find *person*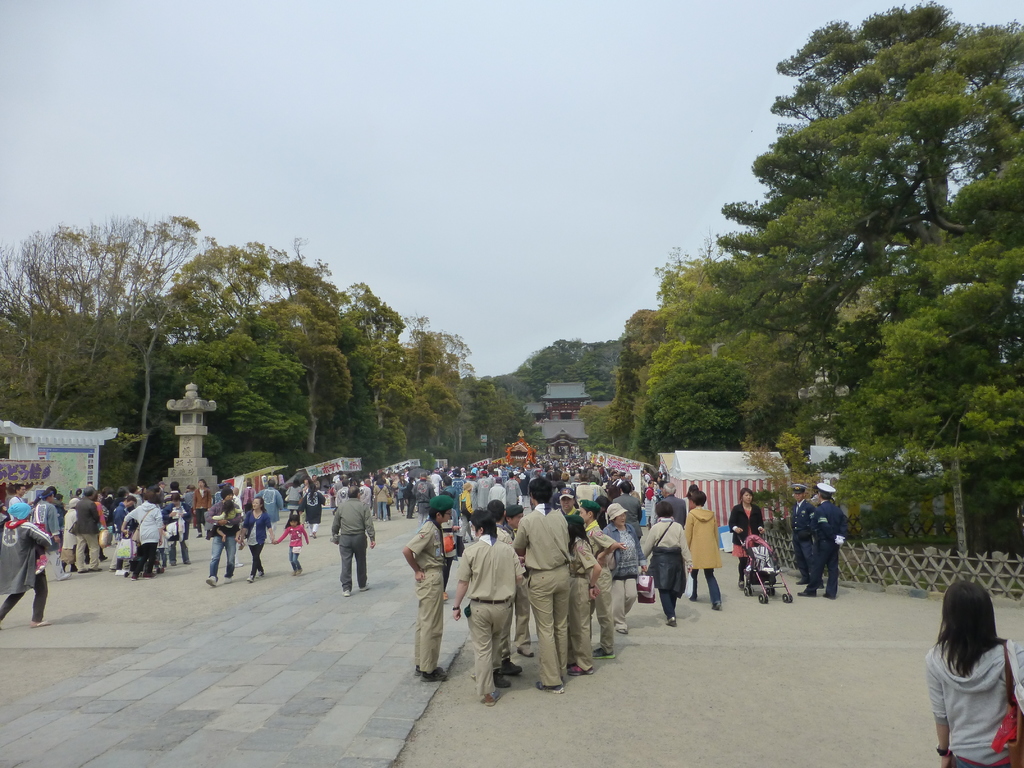
0/504/55/634
